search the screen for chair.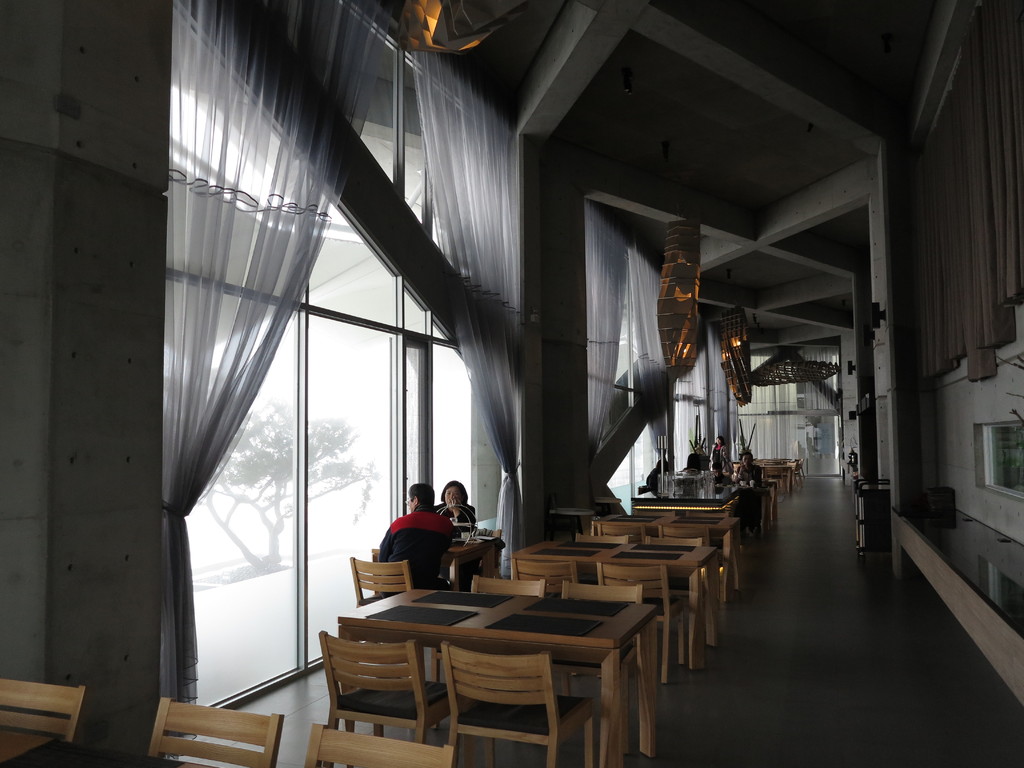
Found at region(657, 525, 718, 604).
